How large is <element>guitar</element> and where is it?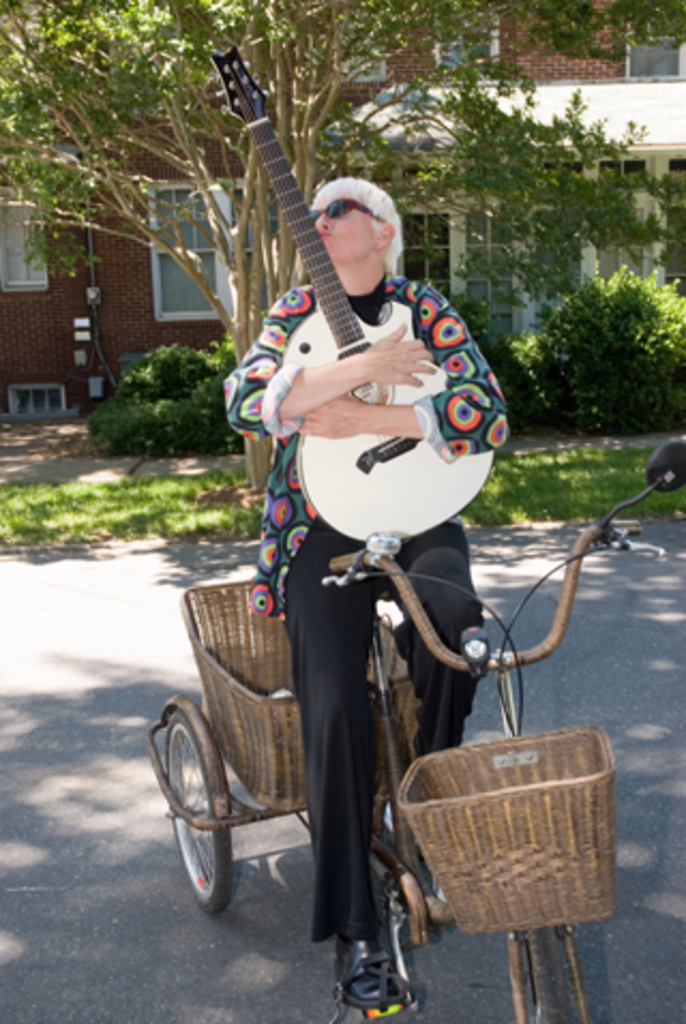
Bounding box: [left=202, top=39, right=499, bottom=544].
